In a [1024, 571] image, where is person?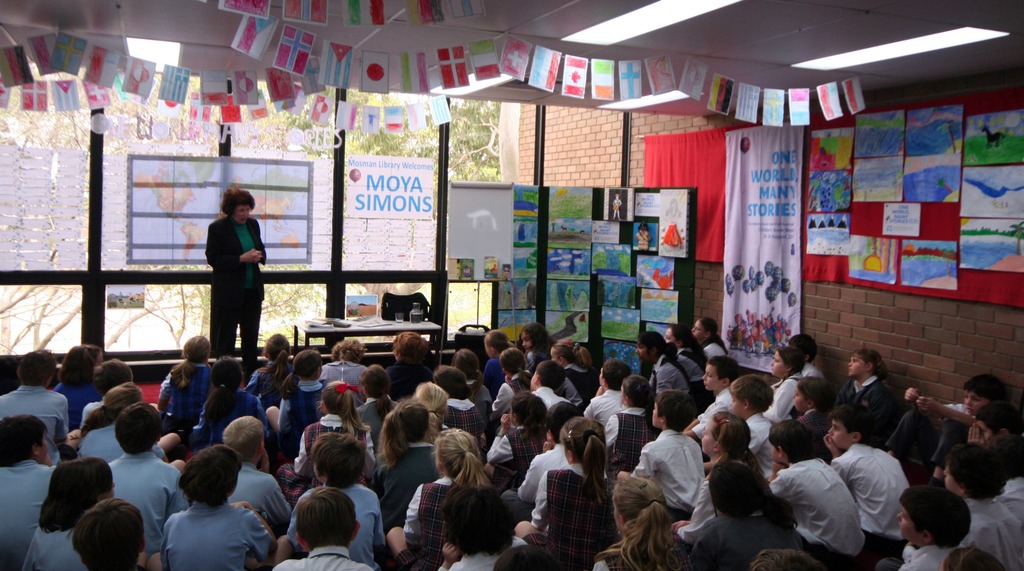
box(264, 476, 376, 570).
